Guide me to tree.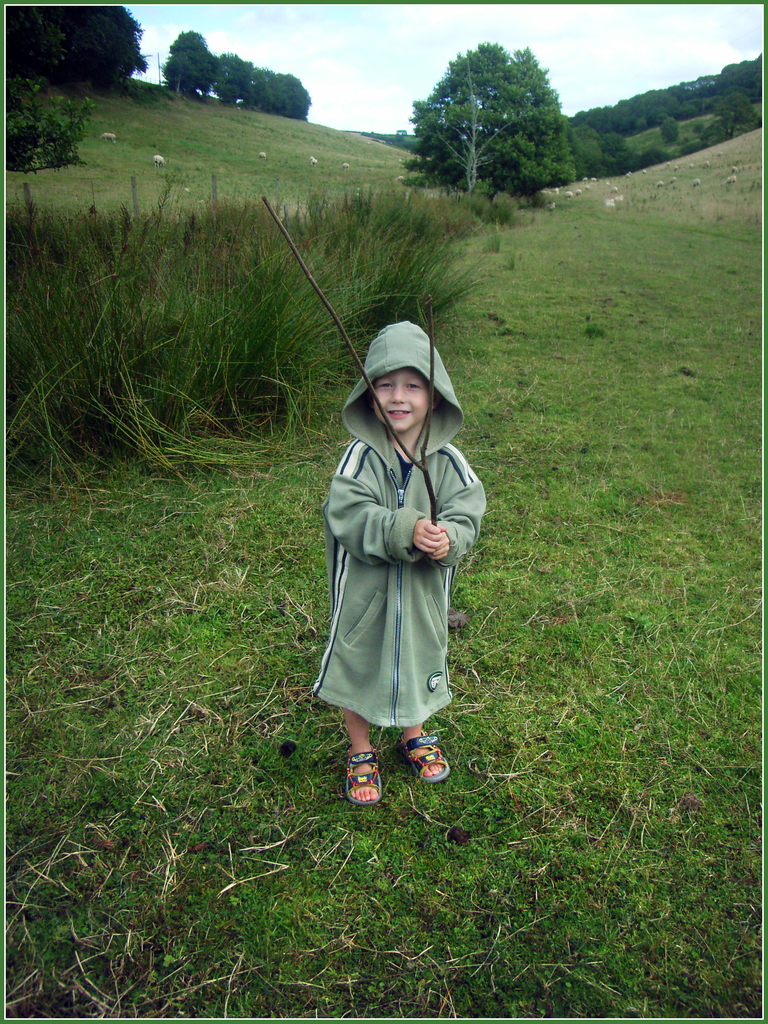
Guidance: (213, 50, 253, 102).
